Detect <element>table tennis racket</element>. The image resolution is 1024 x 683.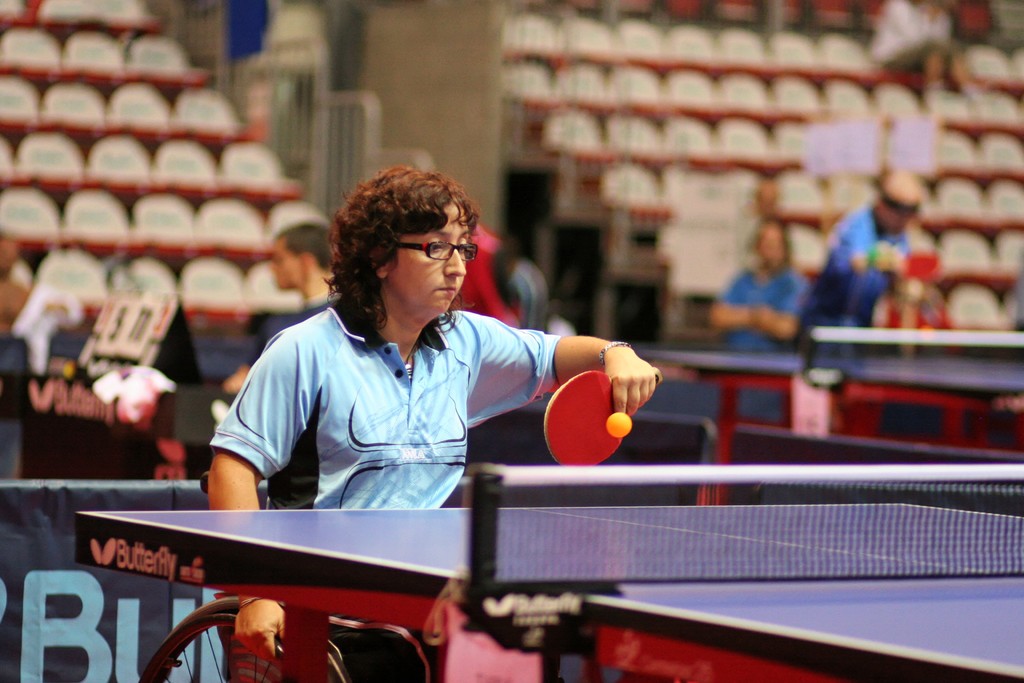
rect(541, 368, 664, 471).
